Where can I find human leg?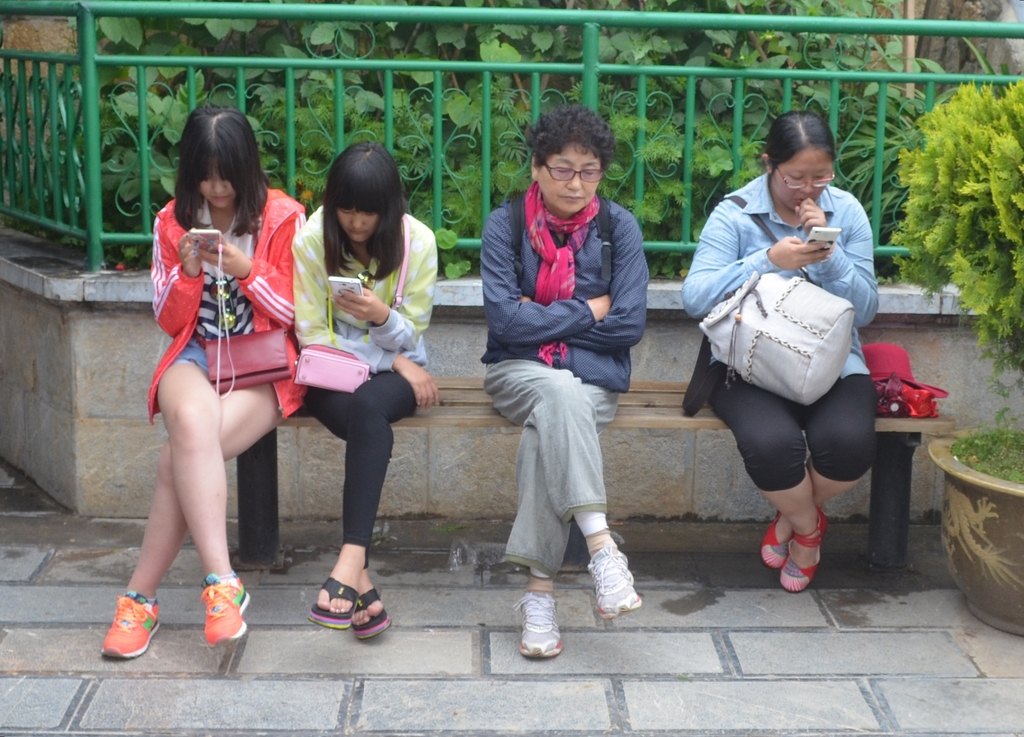
You can find it at [left=300, top=393, right=392, bottom=637].
